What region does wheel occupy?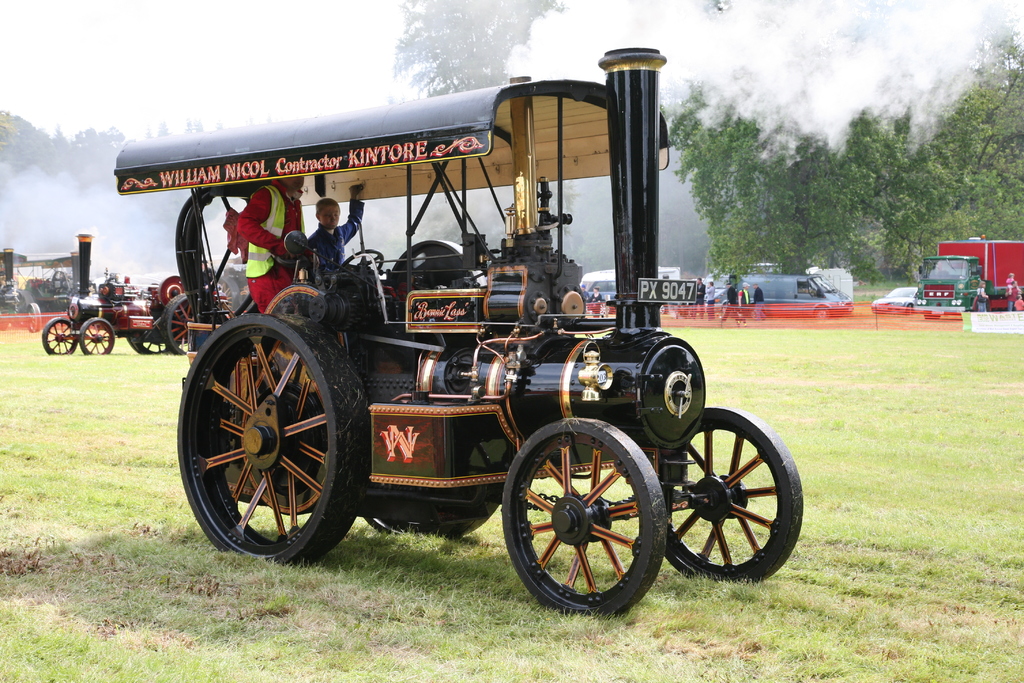
x1=162 y1=290 x2=191 y2=353.
